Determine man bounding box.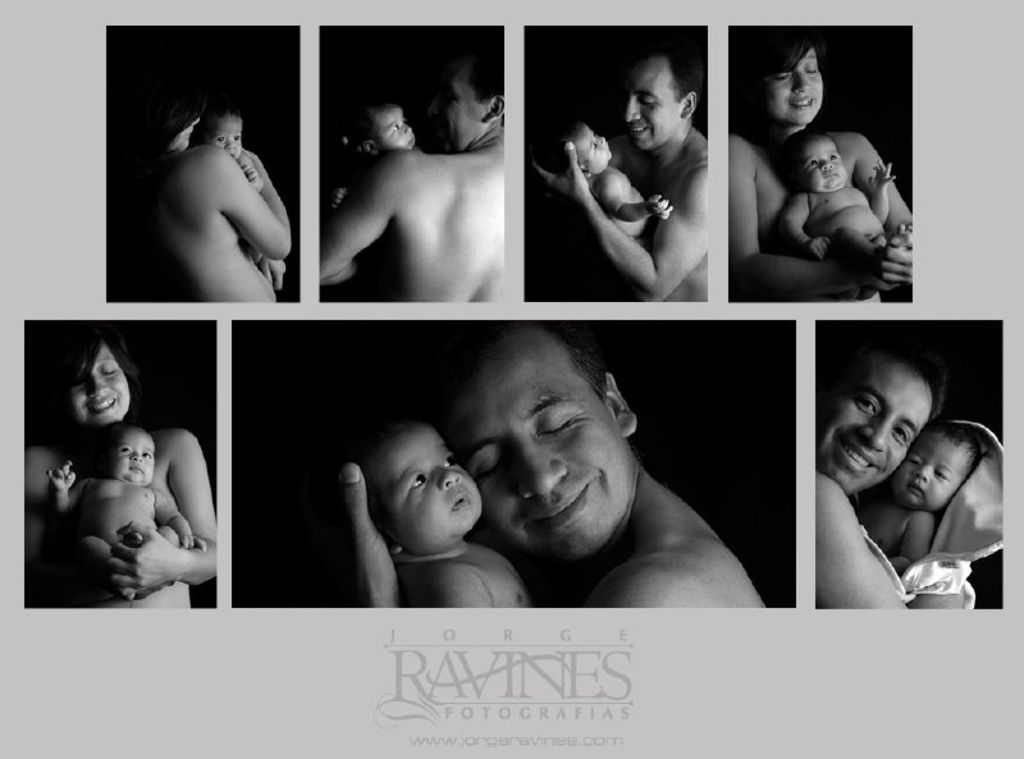
Determined: (397,308,776,623).
